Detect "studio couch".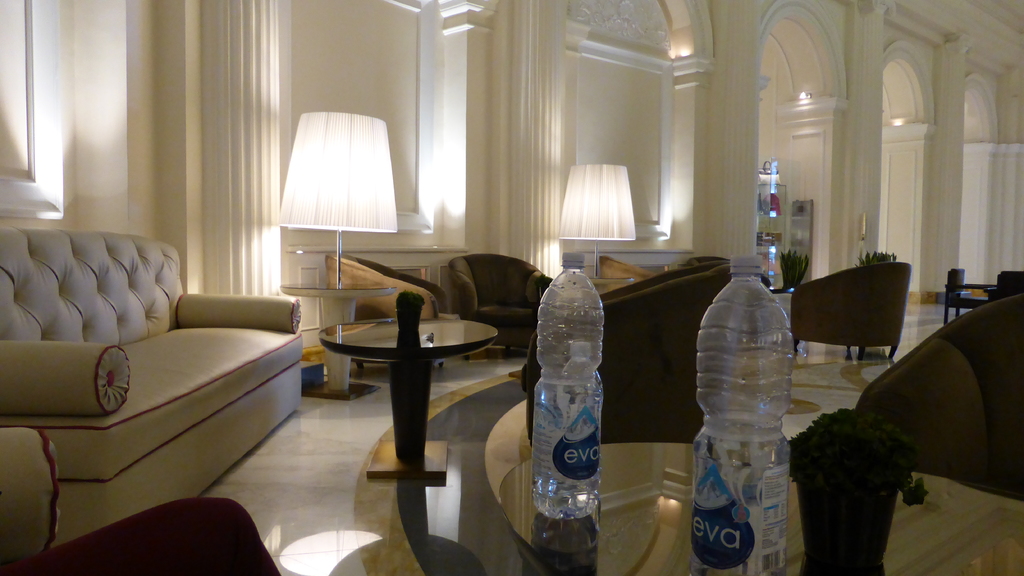
Detected at BBox(0, 224, 305, 569).
